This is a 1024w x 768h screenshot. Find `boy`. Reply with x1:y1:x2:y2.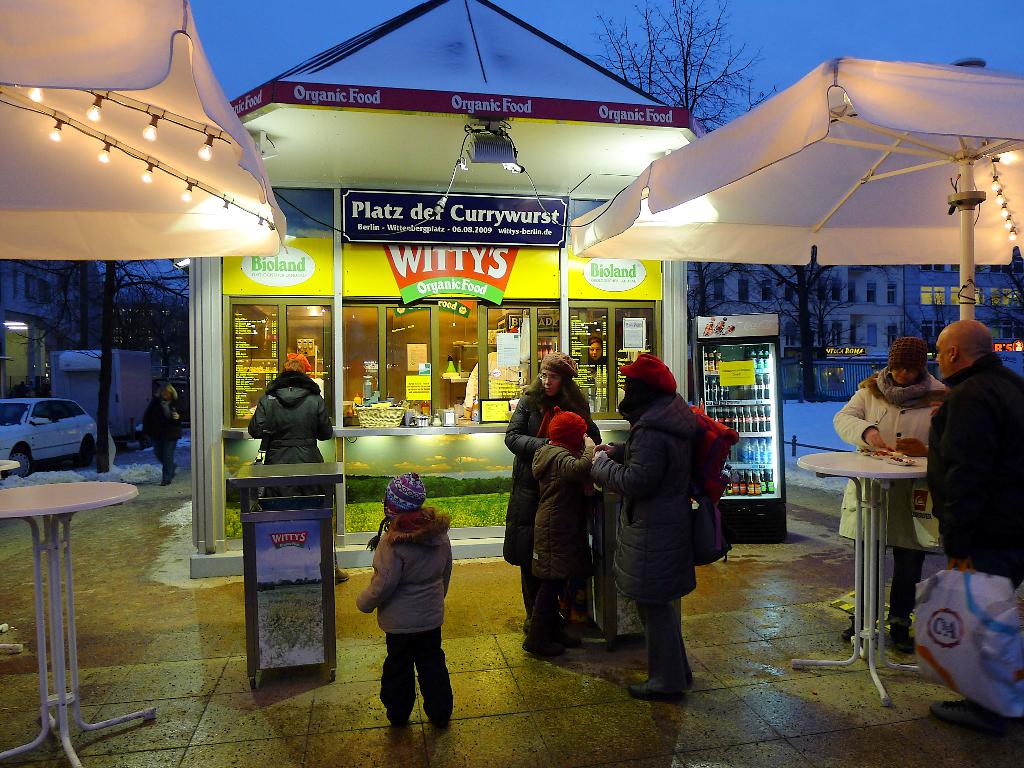
523:404:601:646.
